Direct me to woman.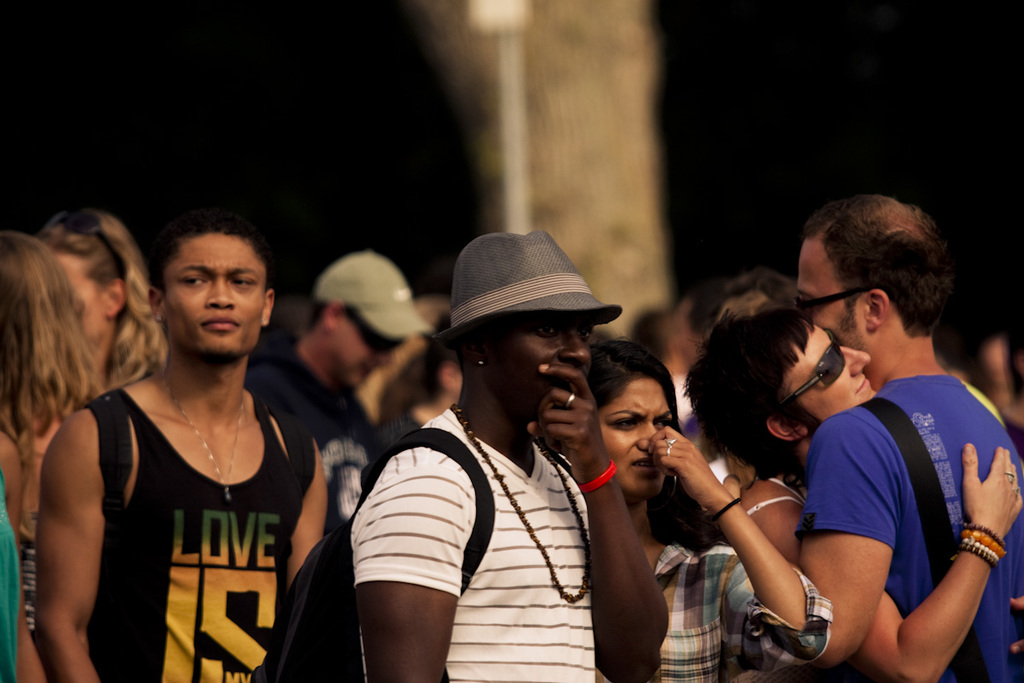
Direction: Rect(0, 230, 102, 682).
